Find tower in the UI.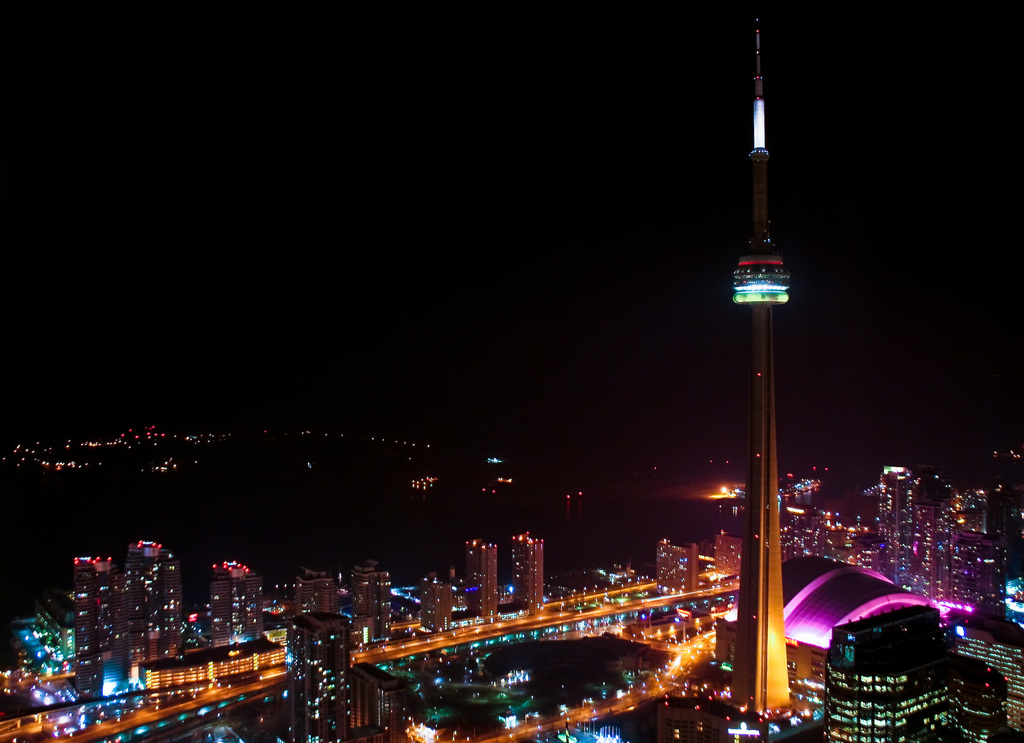
UI element at [463, 536, 496, 619].
